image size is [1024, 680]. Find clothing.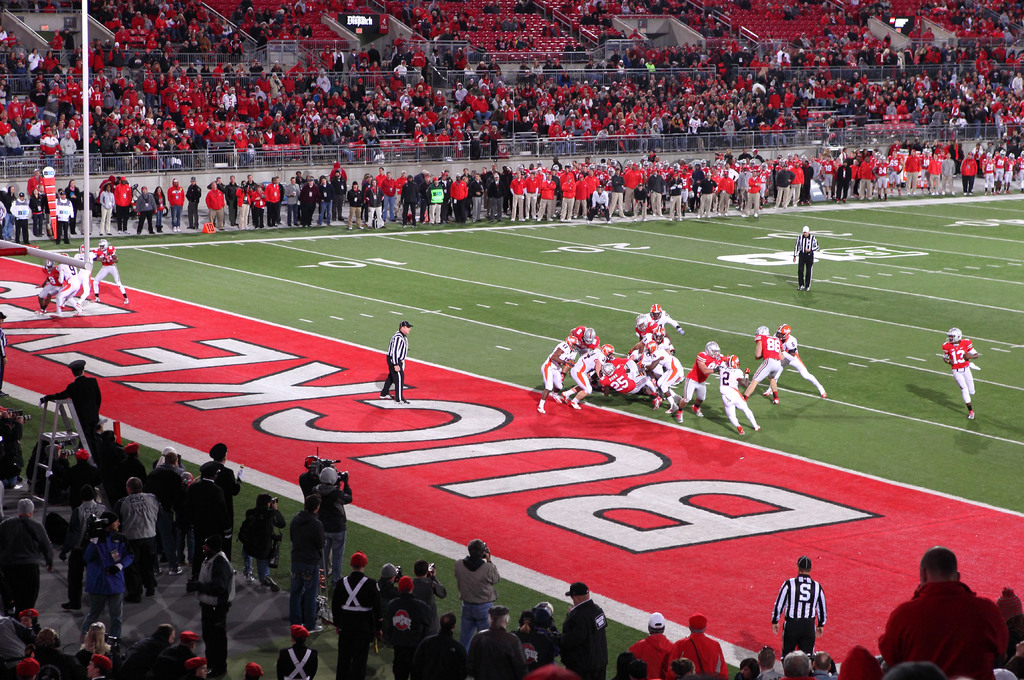
[249, 188, 269, 219].
